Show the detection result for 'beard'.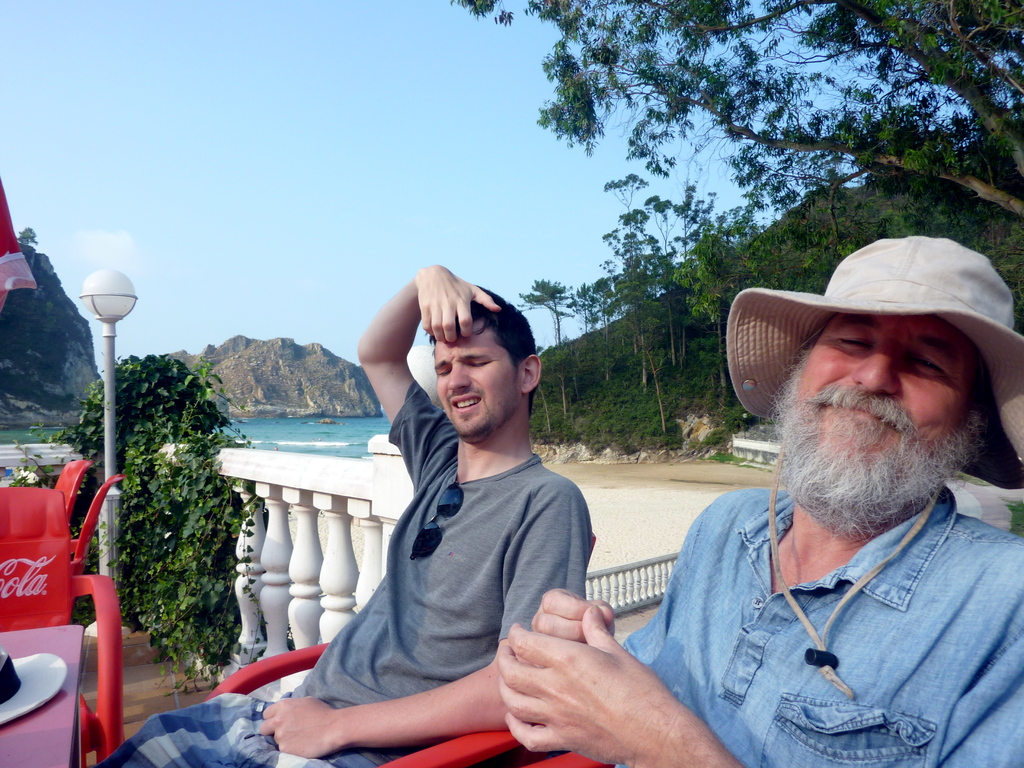
detection(769, 363, 1002, 525).
